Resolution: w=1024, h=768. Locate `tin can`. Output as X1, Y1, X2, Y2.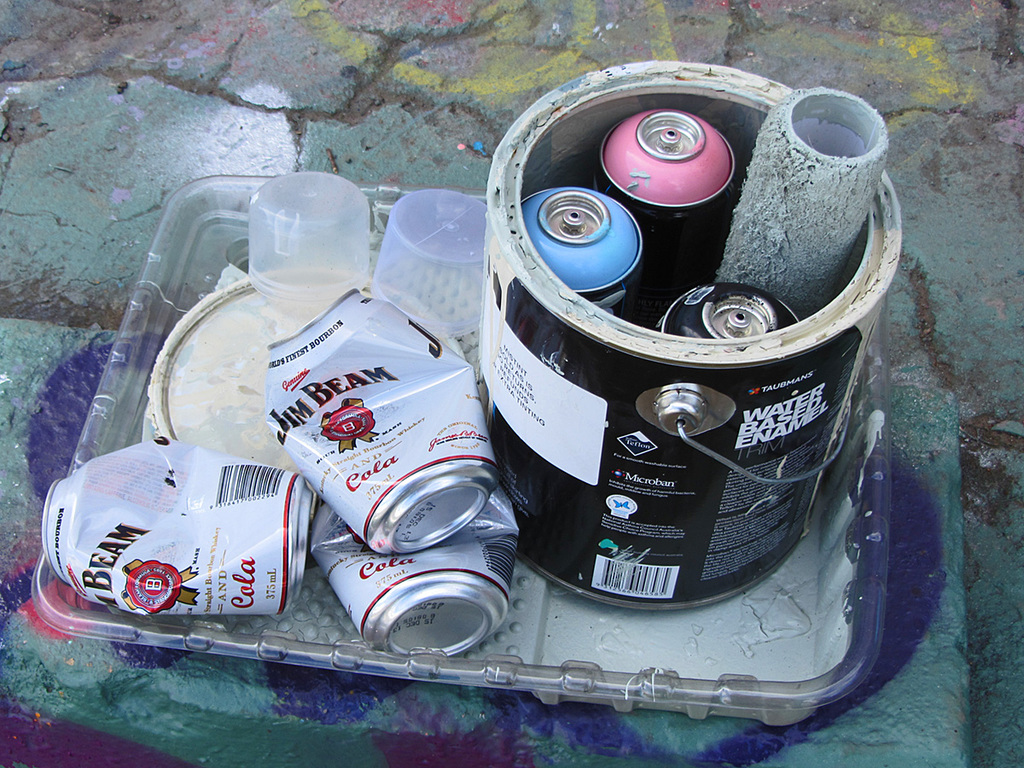
648, 274, 803, 338.
